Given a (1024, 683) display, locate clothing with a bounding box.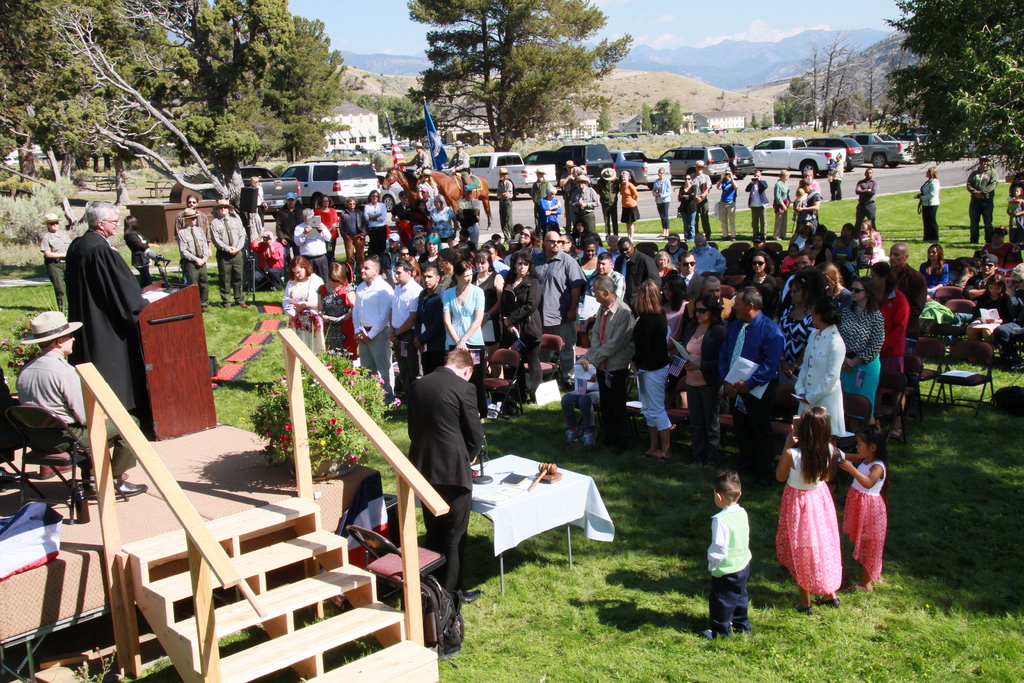
Located: crop(597, 176, 620, 235).
